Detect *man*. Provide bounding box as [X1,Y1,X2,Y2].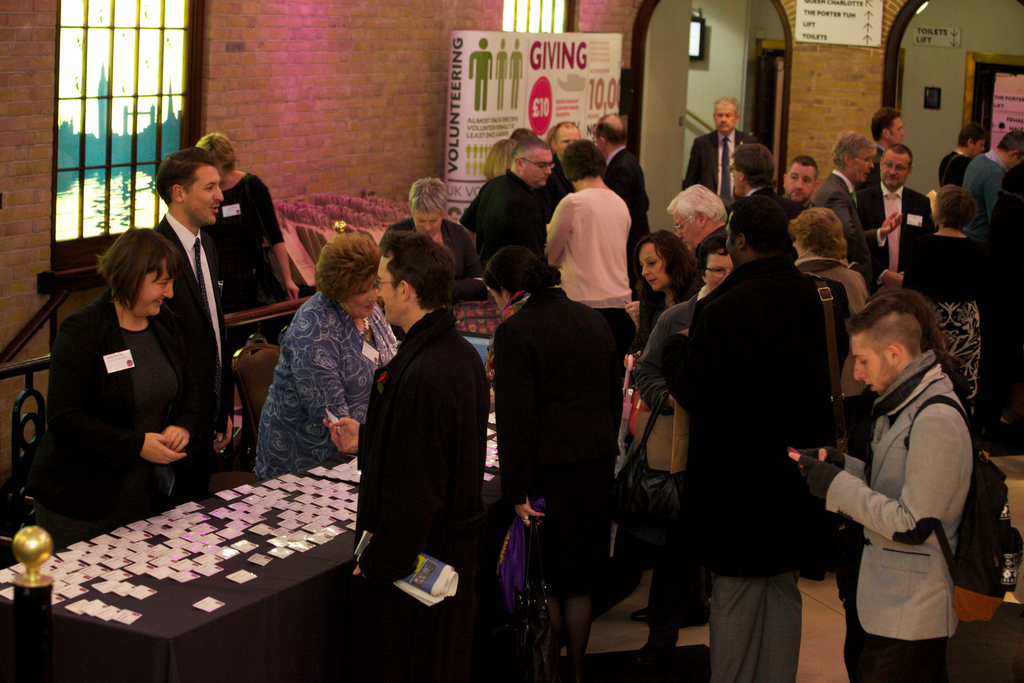
[664,181,725,273].
